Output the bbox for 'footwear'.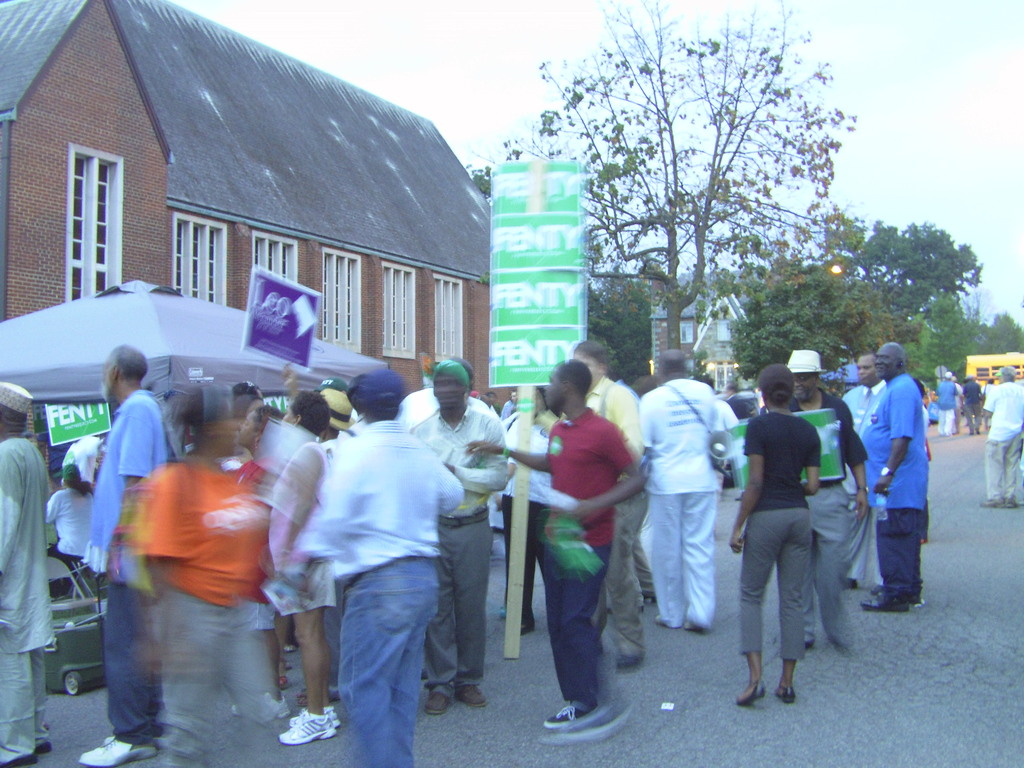
{"left": 283, "top": 643, "right": 296, "bottom": 653}.
